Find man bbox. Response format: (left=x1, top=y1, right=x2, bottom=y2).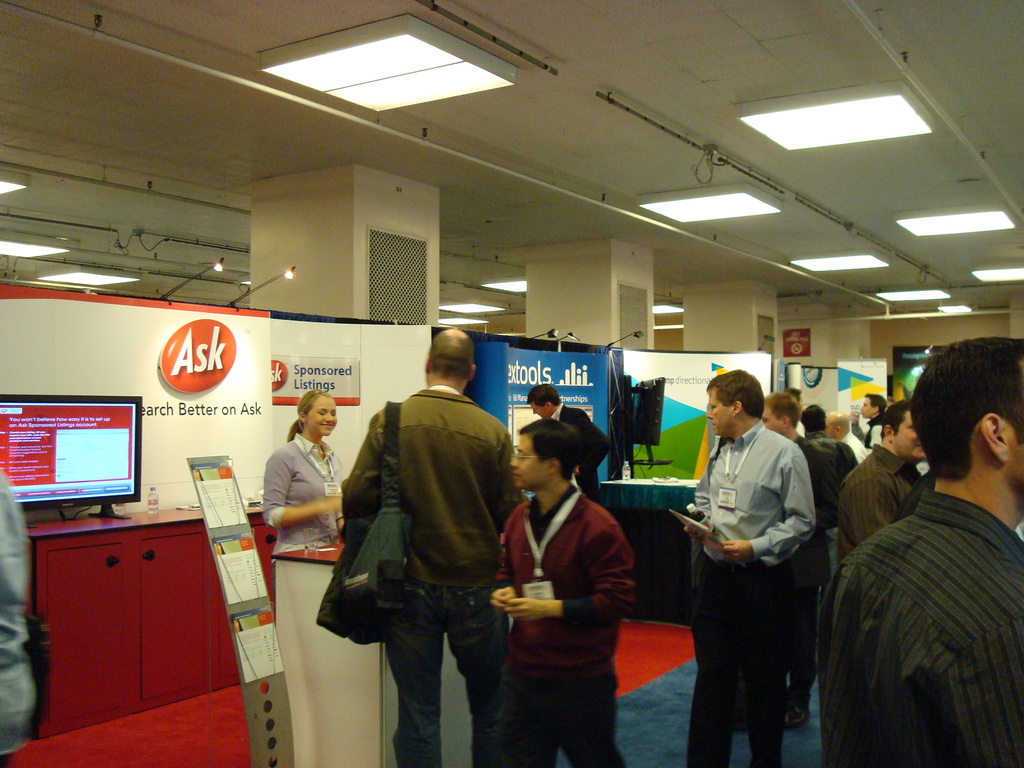
(left=678, top=371, right=815, bottom=767).
